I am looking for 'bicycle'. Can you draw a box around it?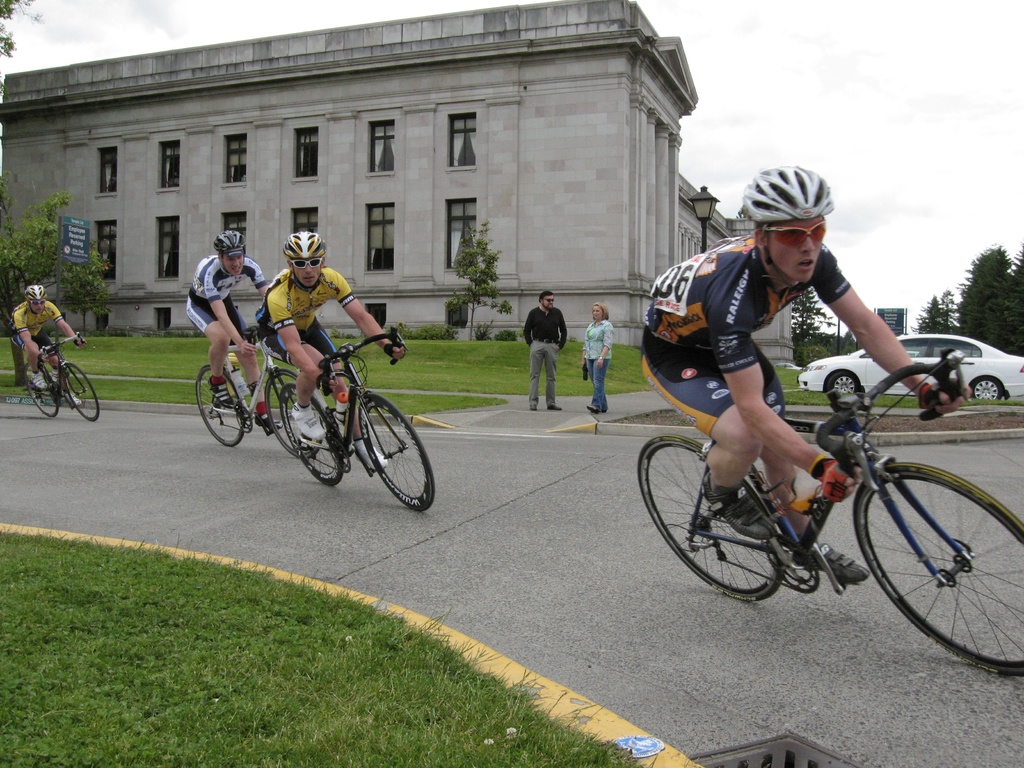
Sure, the bounding box is Rect(197, 322, 321, 454).
